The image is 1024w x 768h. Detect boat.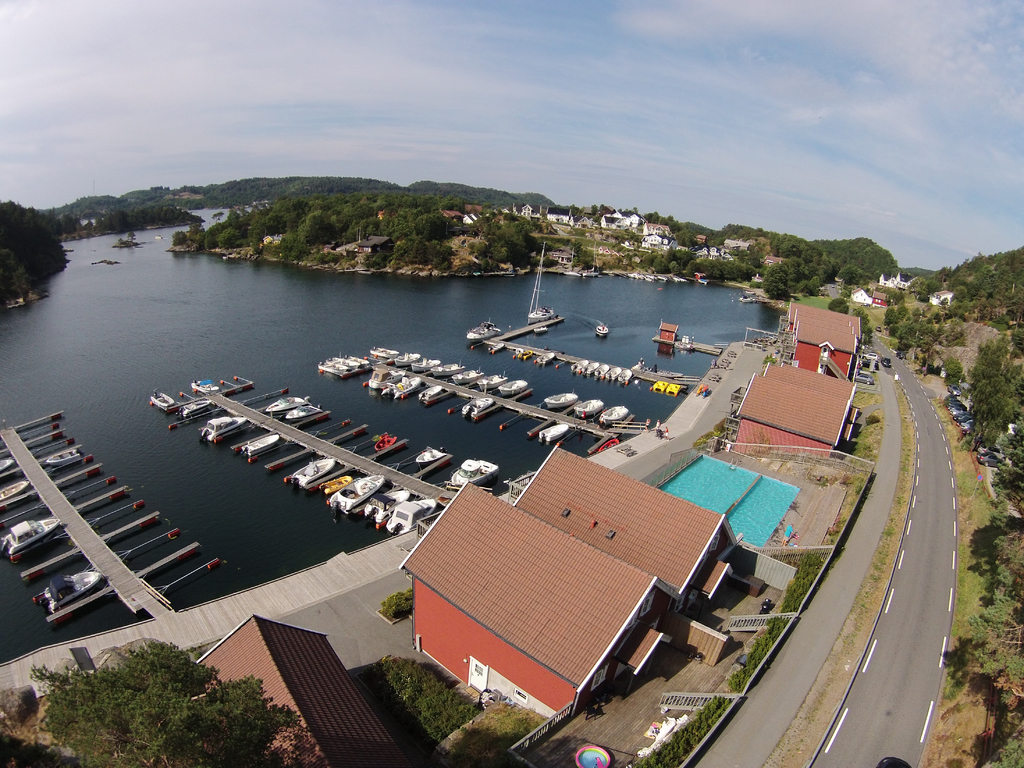
Detection: [513, 345, 525, 355].
